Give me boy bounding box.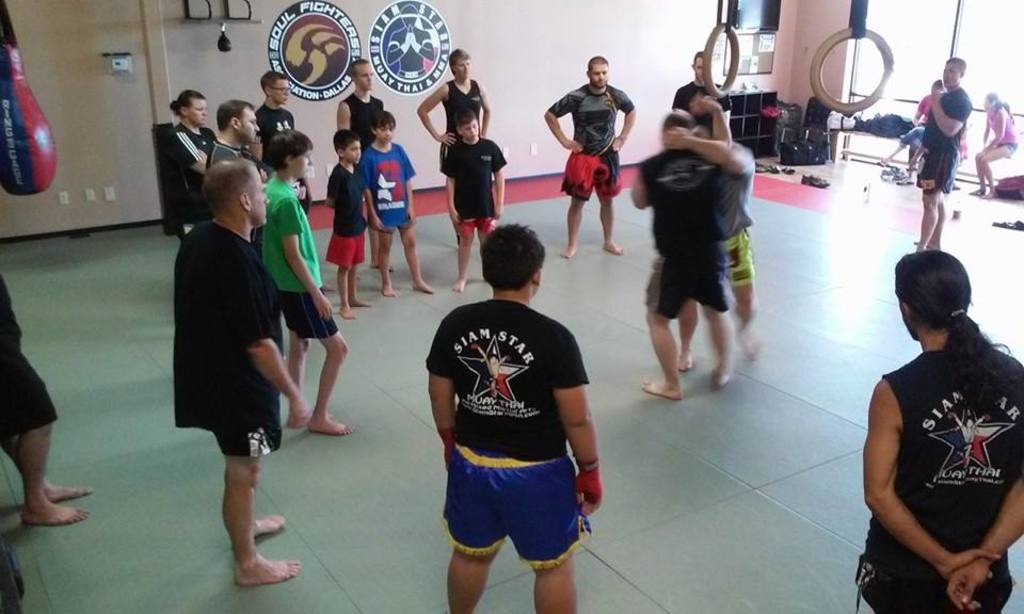
box=[362, 107, 437, 296].
